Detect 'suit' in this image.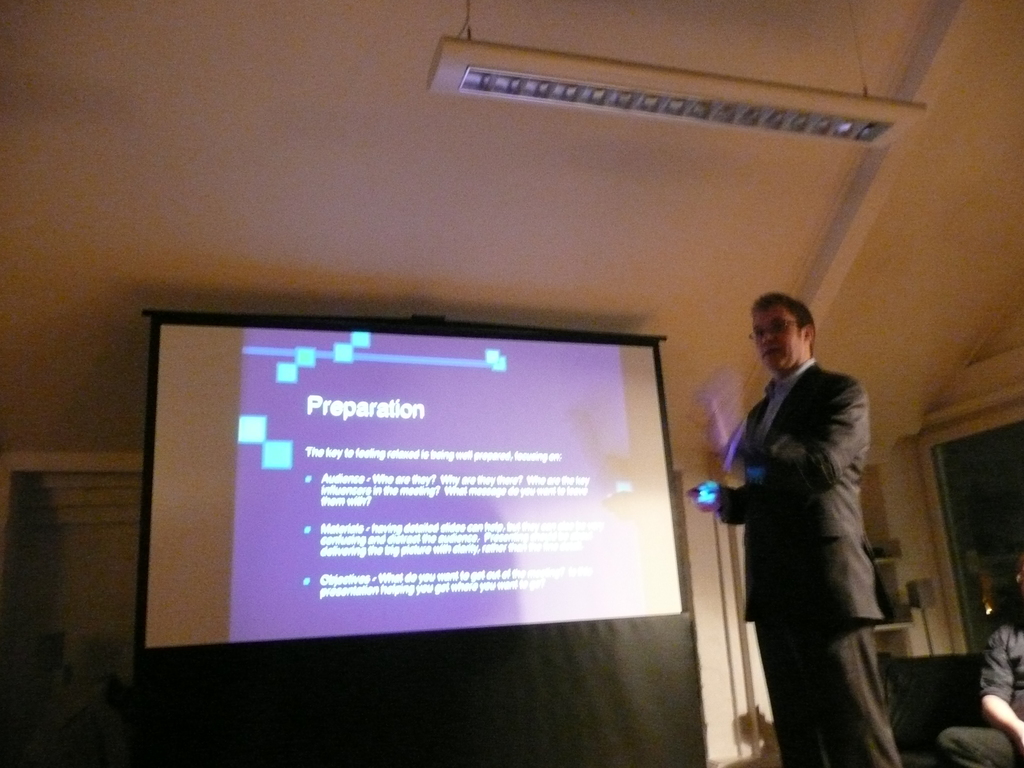
Detection: x1=713 y1=300 x2=898 y2=731.
